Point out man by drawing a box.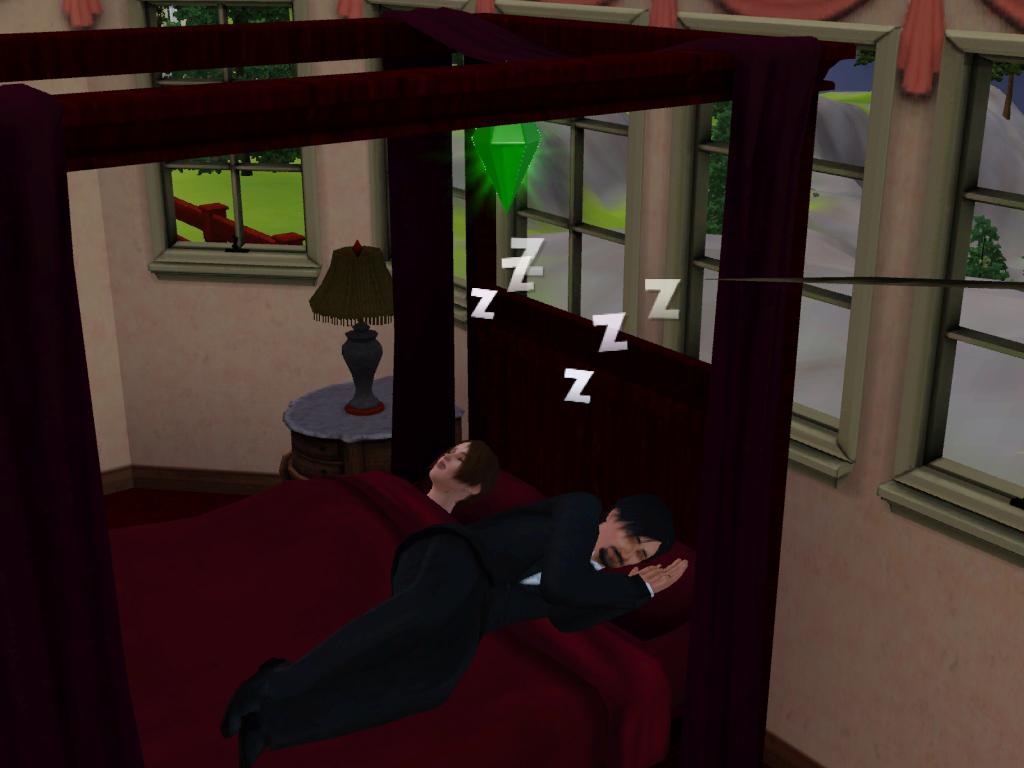
rect(216, 486, 682, 767).
